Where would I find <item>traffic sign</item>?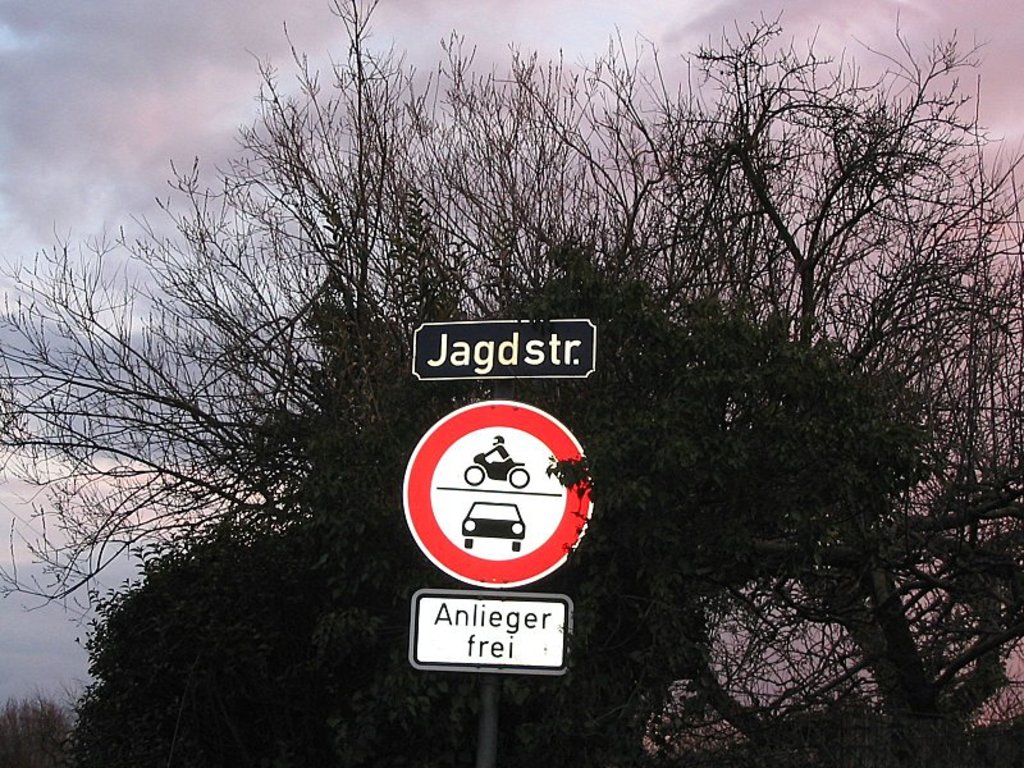
At bbox(404, 399, 595, 586).
